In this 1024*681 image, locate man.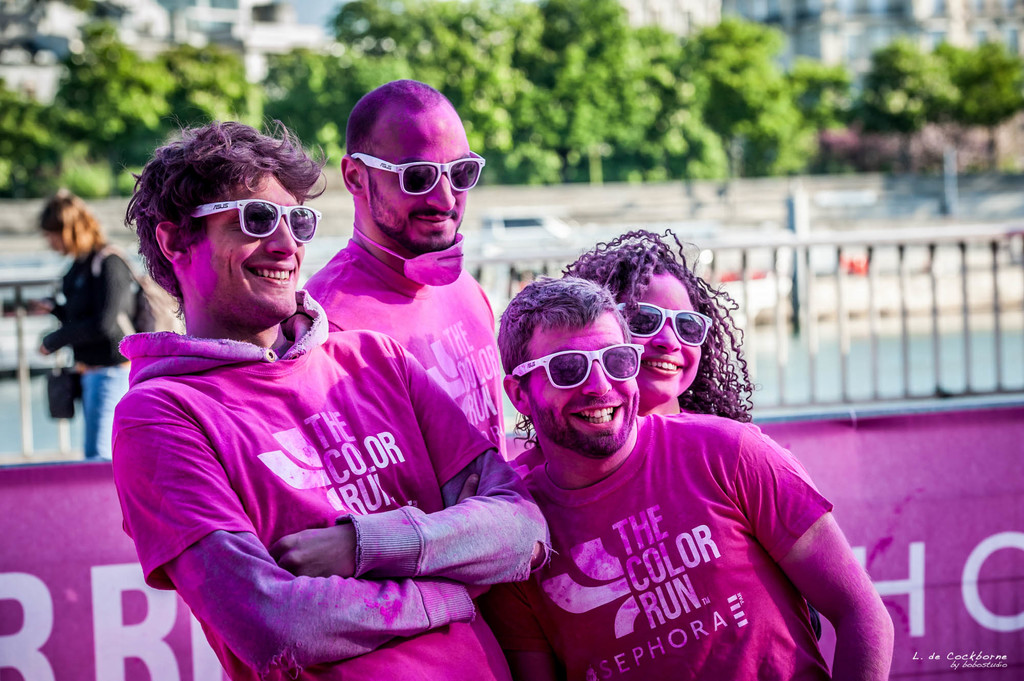
Bounding box: (x1=100, y1=108, x2=547, y2=675).
